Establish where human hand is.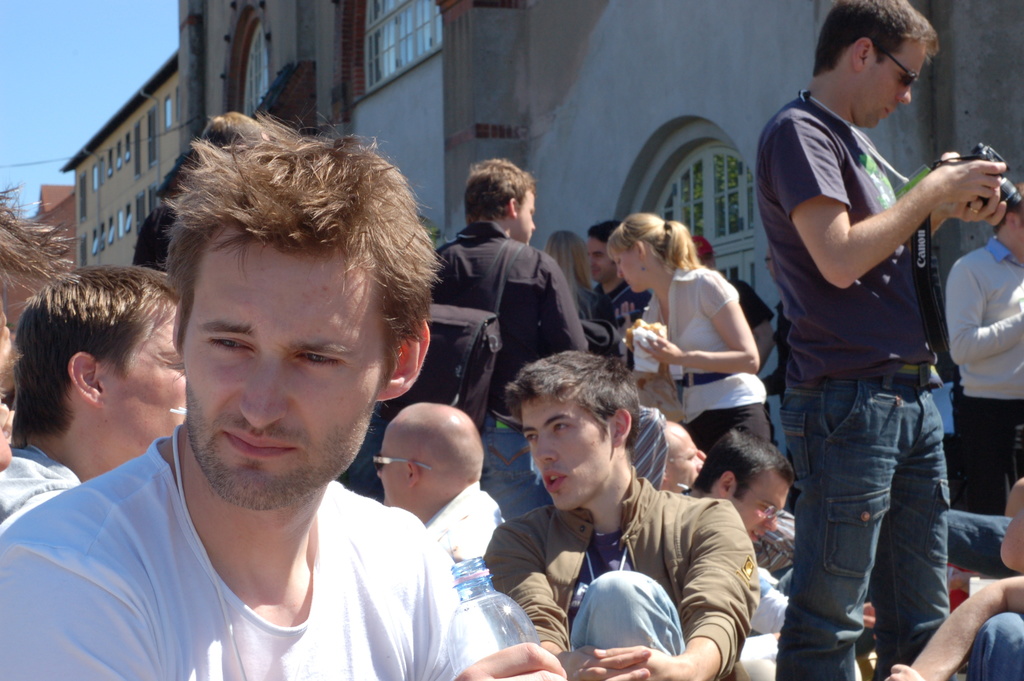
Established at <region>561, 641, 650, 680</region>.
